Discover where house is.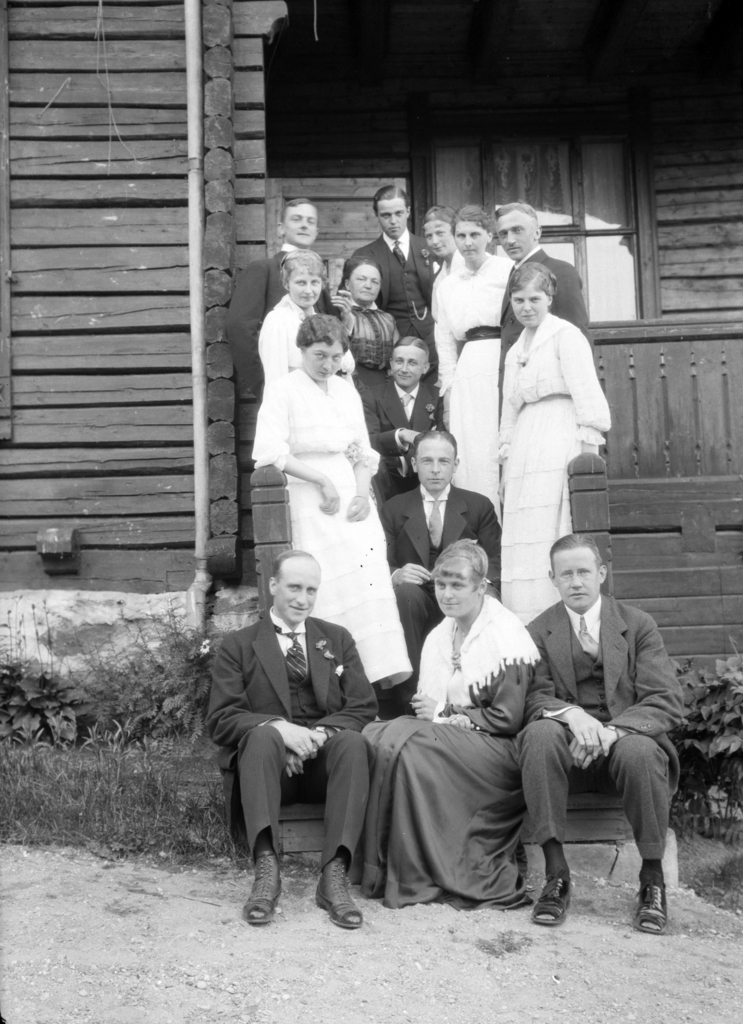
Discovered at (0,0,742,672).
